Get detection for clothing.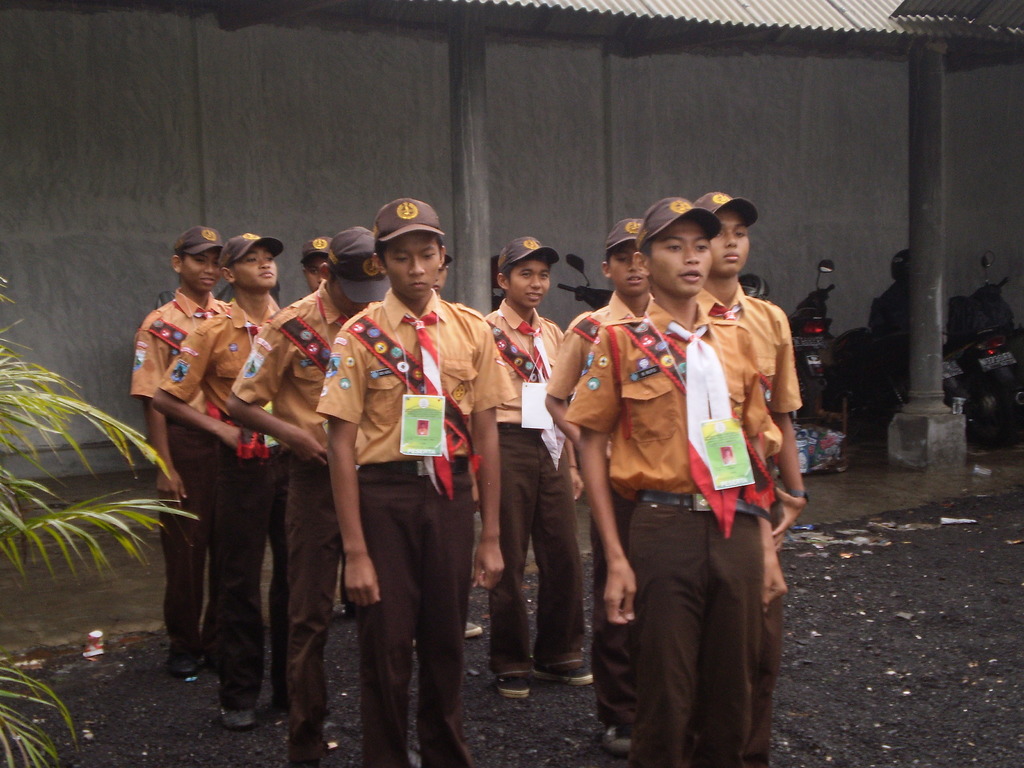
Detection: l=294, t=246, r=479, b=717.
